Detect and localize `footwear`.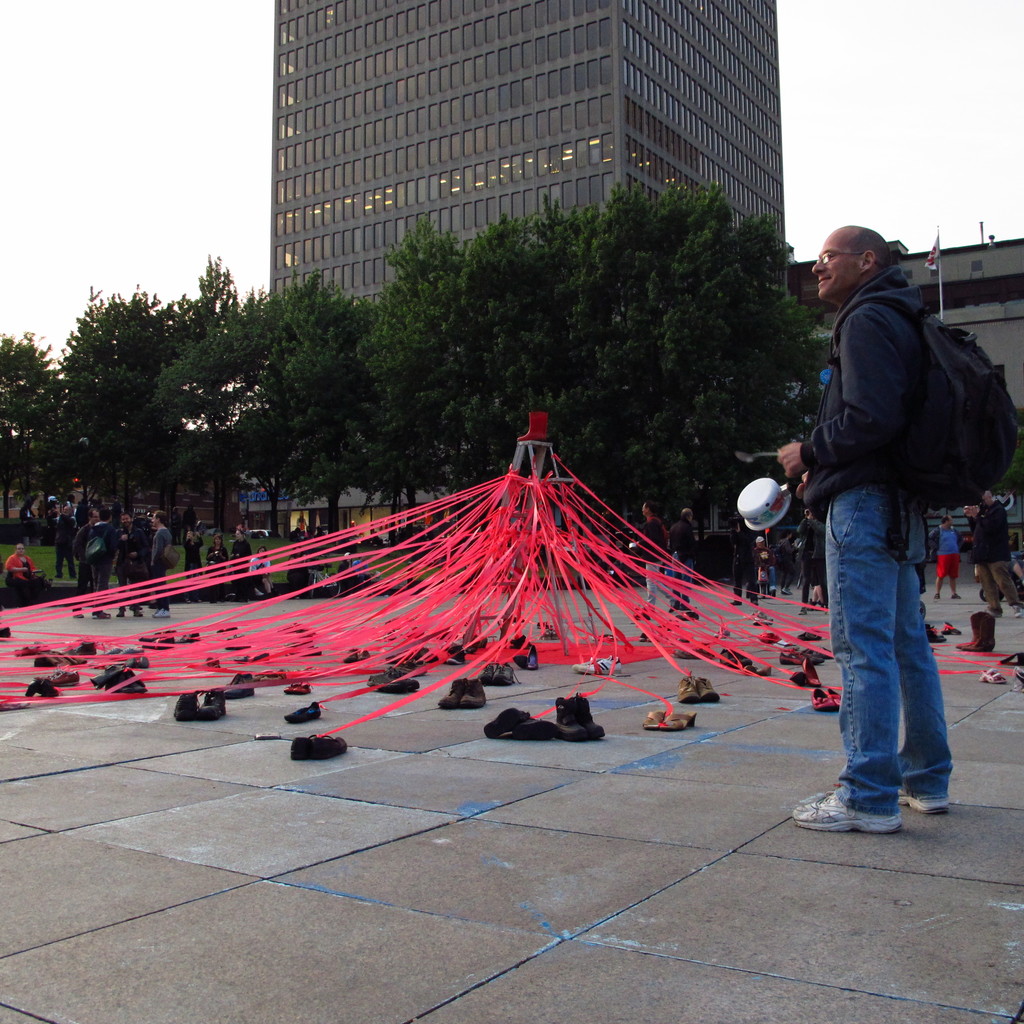
Localized at left=828, top=691, right=842, bottom=714.
